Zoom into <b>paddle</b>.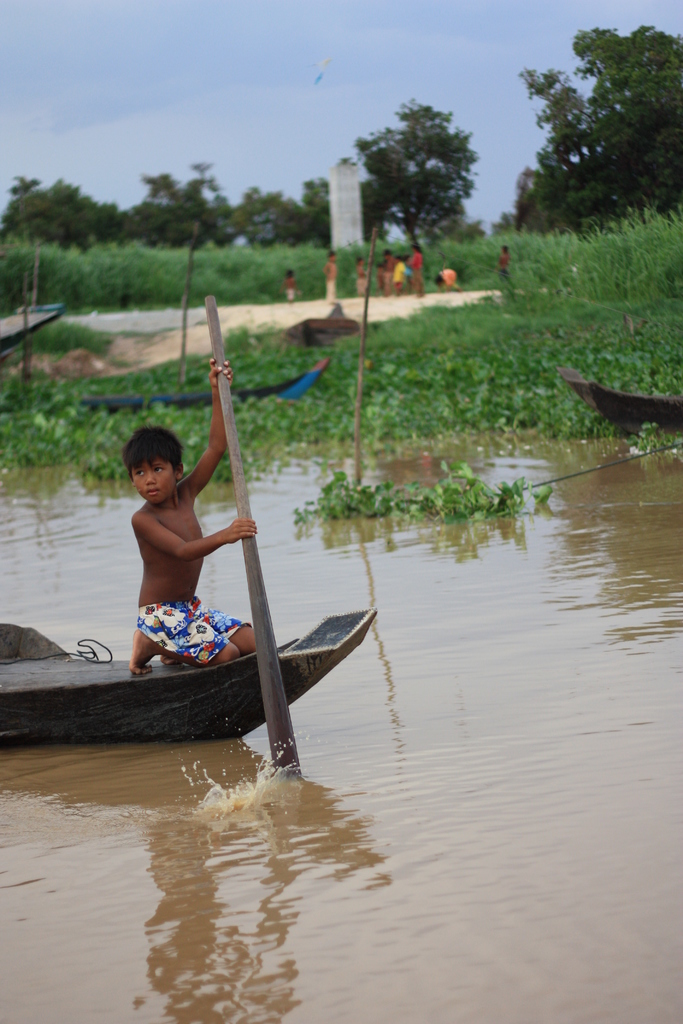
Zoom target: box(31, 245, 38, 308).
